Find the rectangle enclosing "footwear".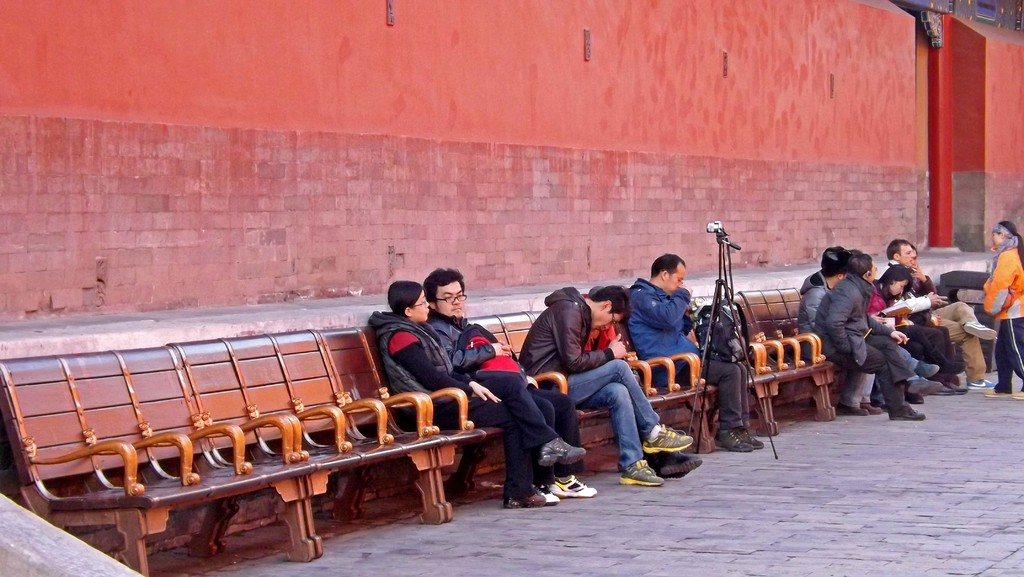
{"left": 507, "top": 485, "right": 552, "bottom": 507}.
